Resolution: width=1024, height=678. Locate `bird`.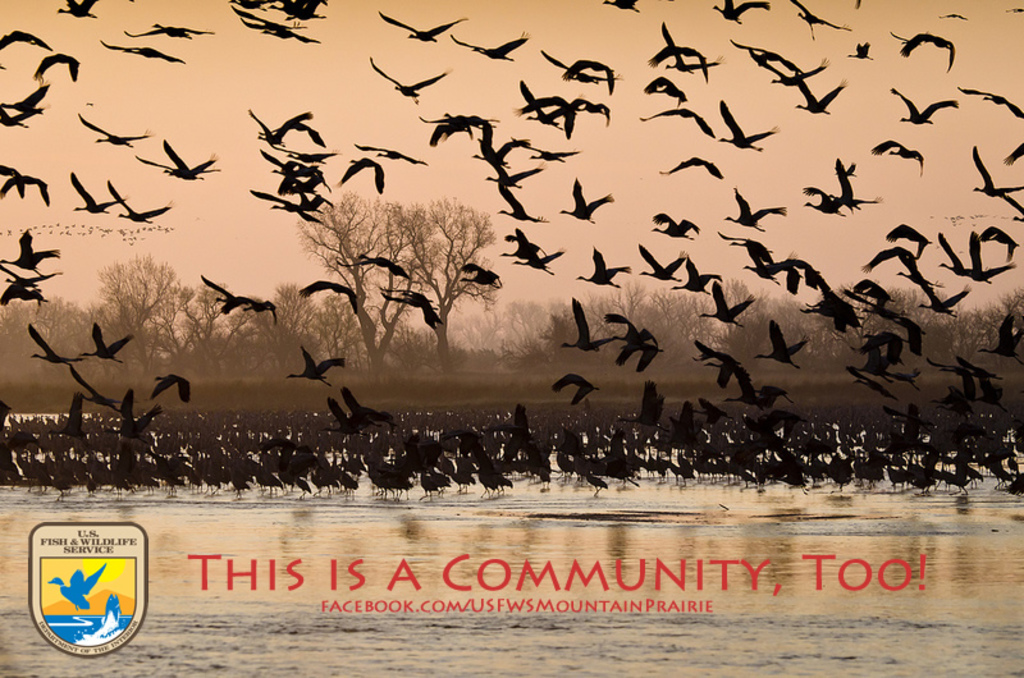
550, 366, 600, 407.
